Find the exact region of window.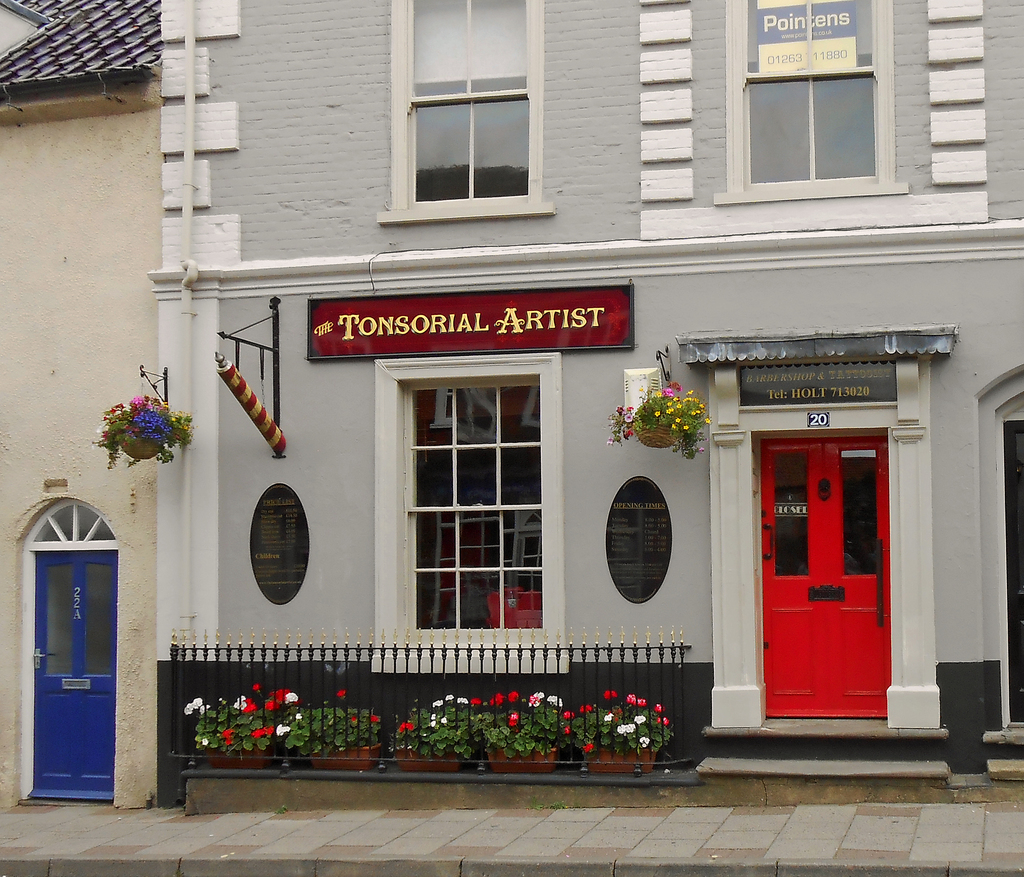
Exact region: [403,0,537,214].
